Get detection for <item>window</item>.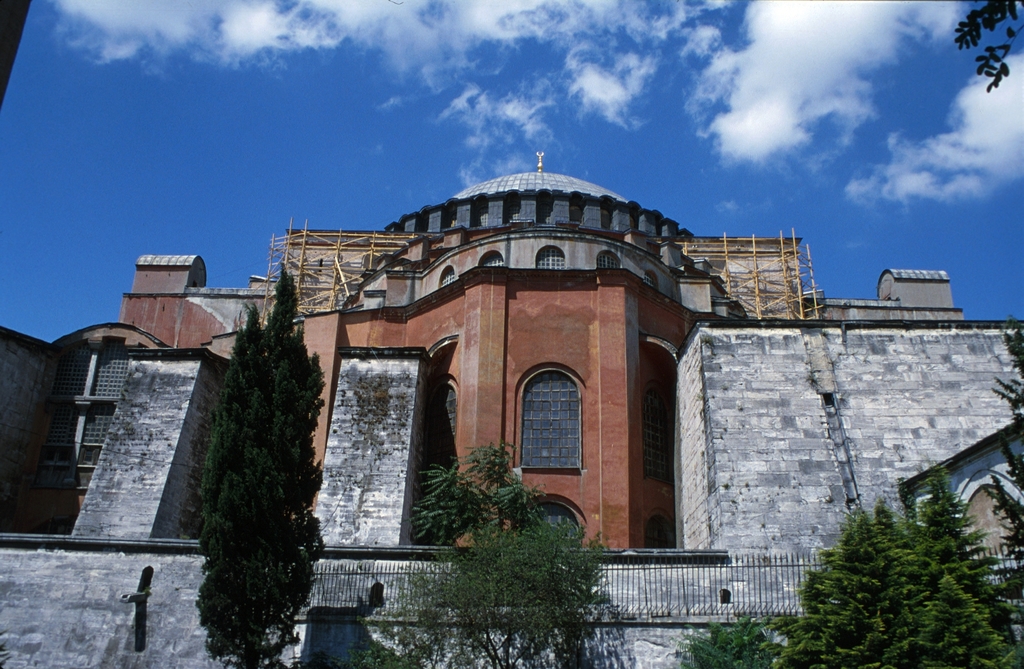
Detection: 541:243:564:270.
